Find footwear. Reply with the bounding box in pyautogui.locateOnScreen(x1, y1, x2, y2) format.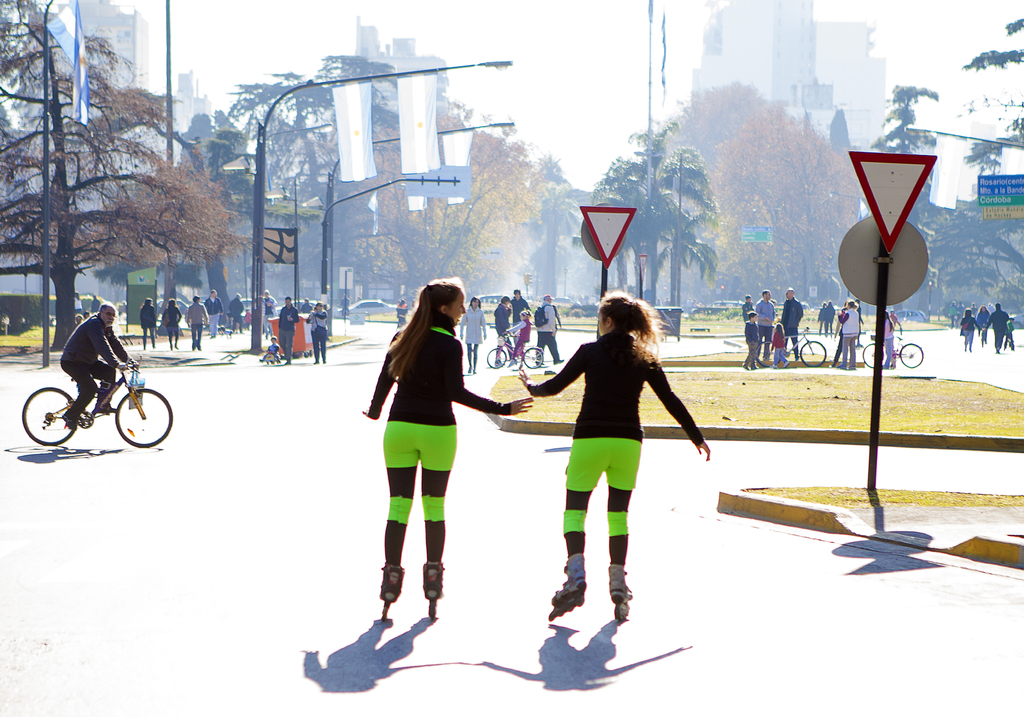
pyautogui.locateOnScreen(424, 563, 444, 600).
